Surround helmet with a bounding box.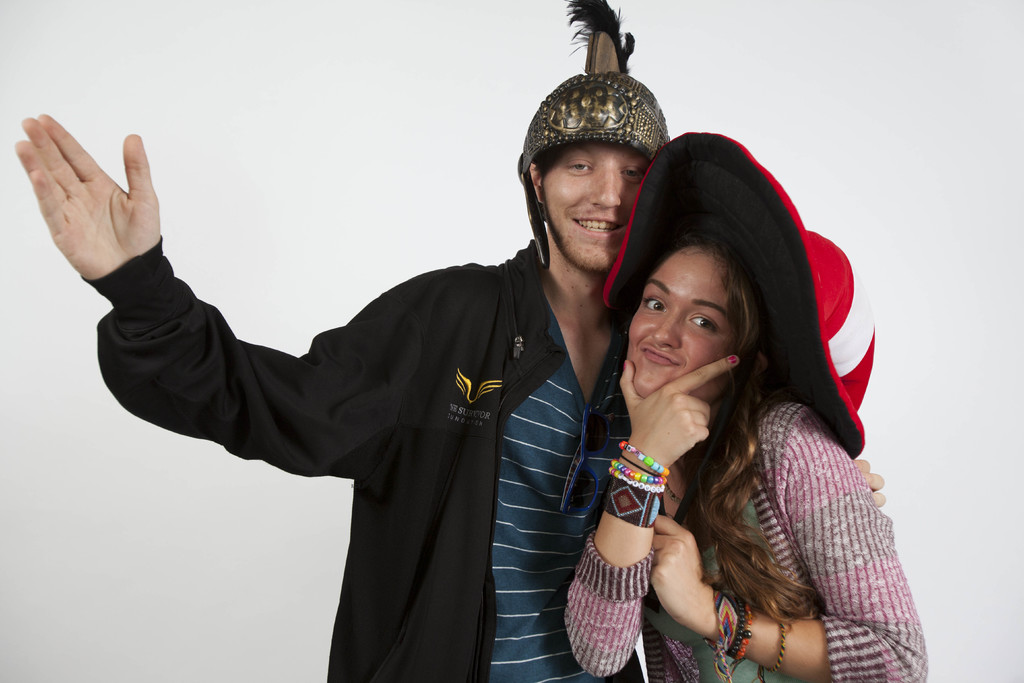
region(513, 61, 677, 286).
